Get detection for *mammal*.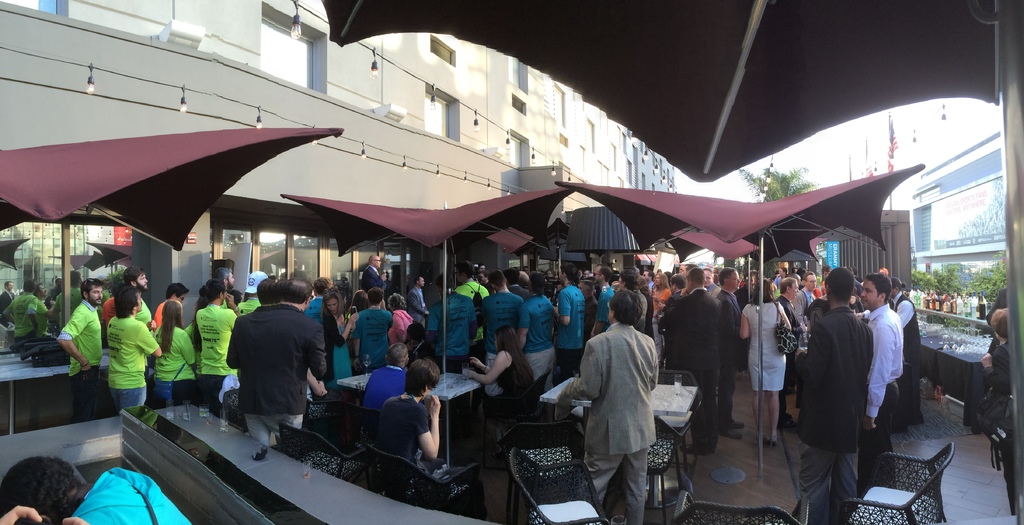
Detection: [x1=388, y1=291, x2=419, y2=351].
